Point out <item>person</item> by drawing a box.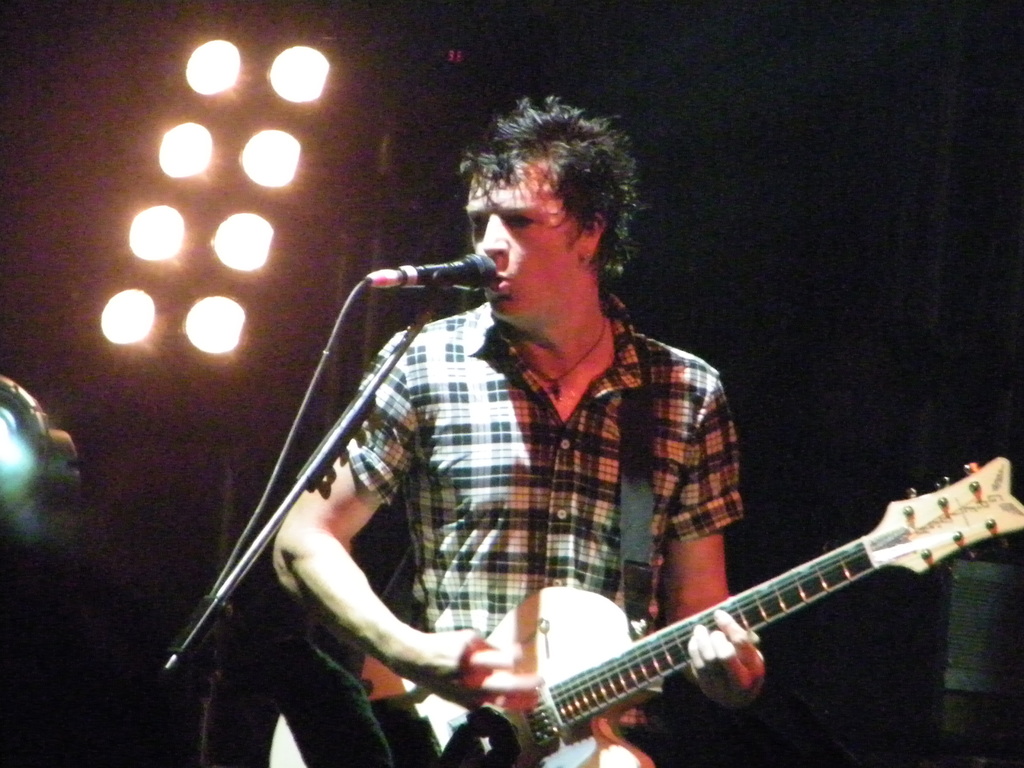
bbox=[273, 95, 766, 767].
